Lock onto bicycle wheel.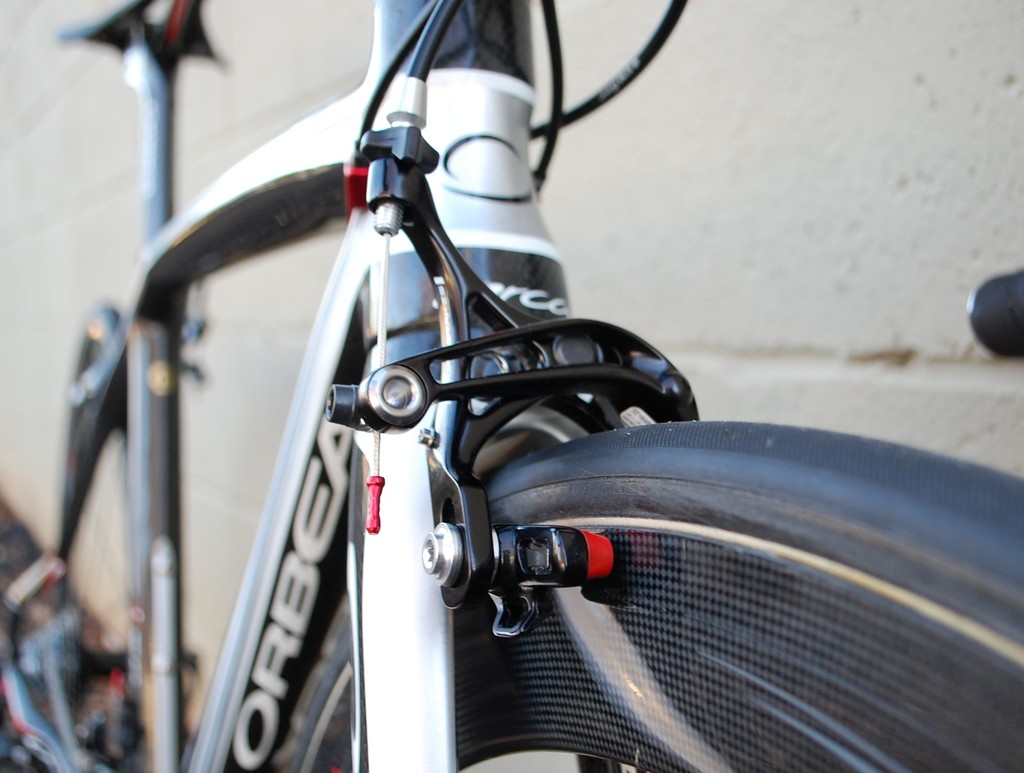
Locked: 289,417,1023,772.
